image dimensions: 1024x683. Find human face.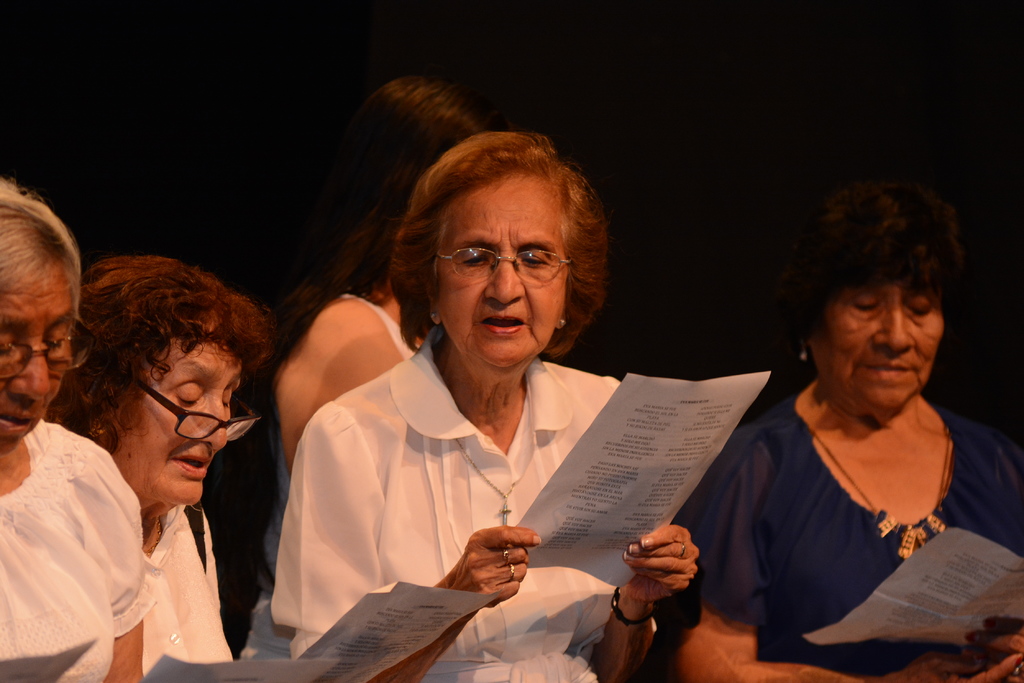
rect(111, 339, 241, 509).
